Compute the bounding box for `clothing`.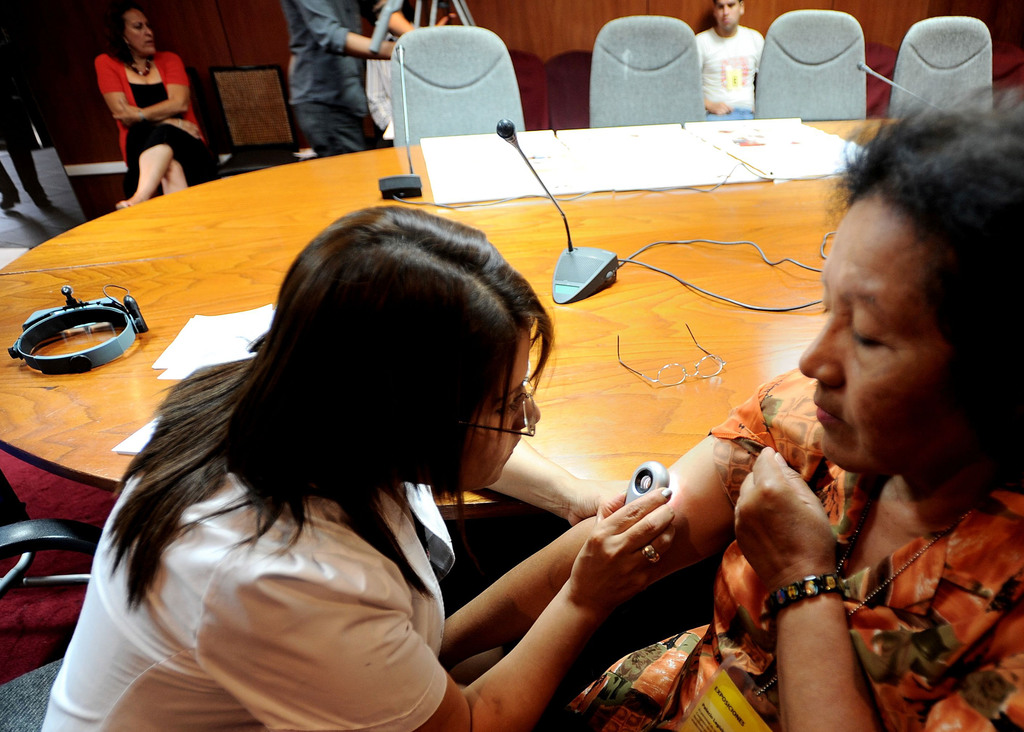
x1=551 y1=359 x2=1023 y2=729.
